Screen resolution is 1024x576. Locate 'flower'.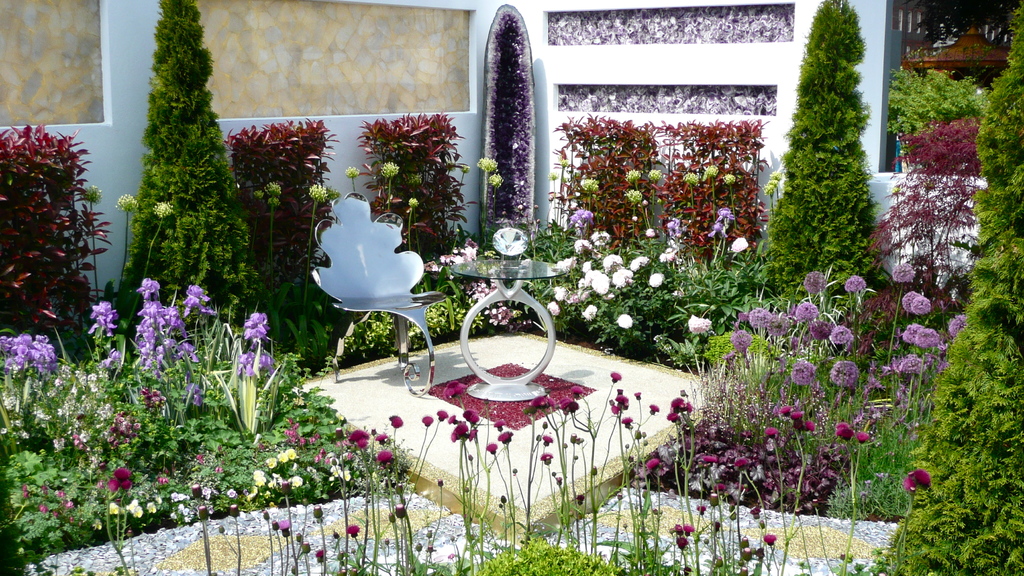
bbox=(88, 301, 119, 335).
